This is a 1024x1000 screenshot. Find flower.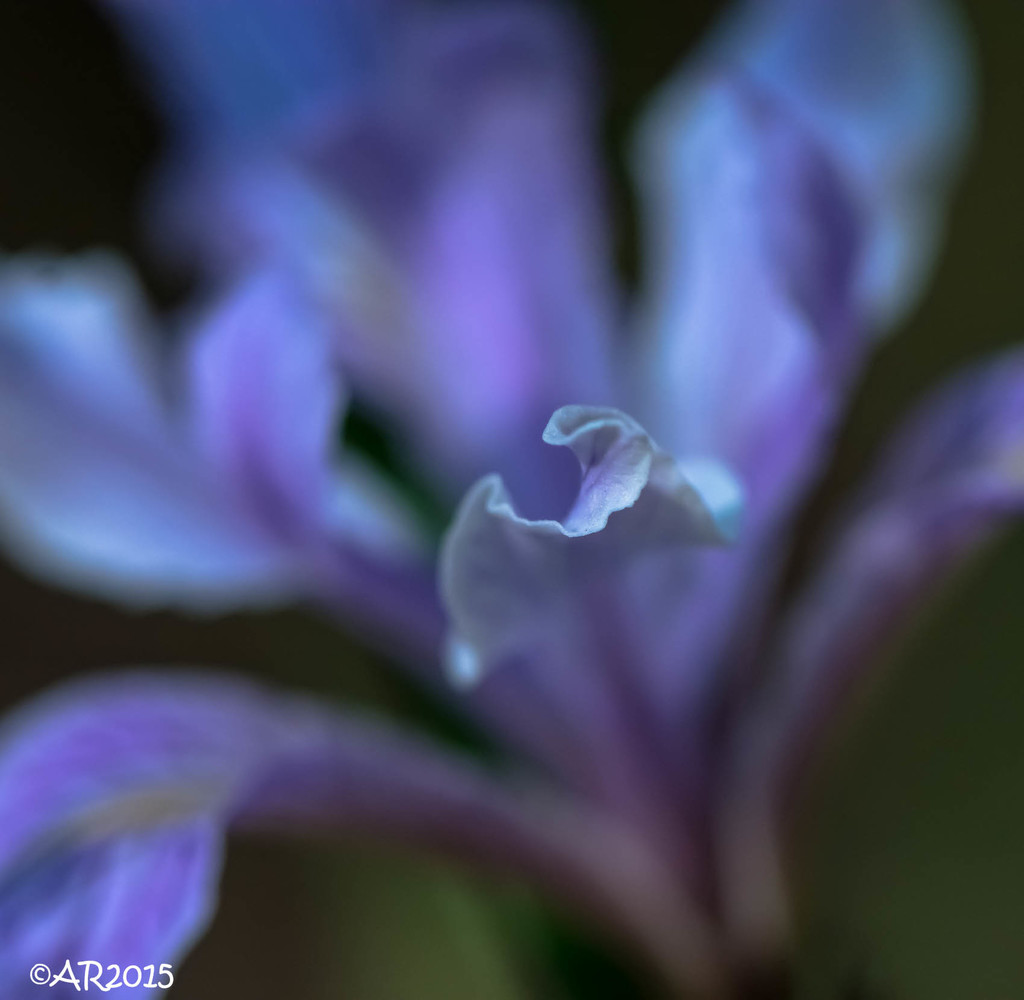
Bounding box: BBox(0, 0, 1023, 999).
